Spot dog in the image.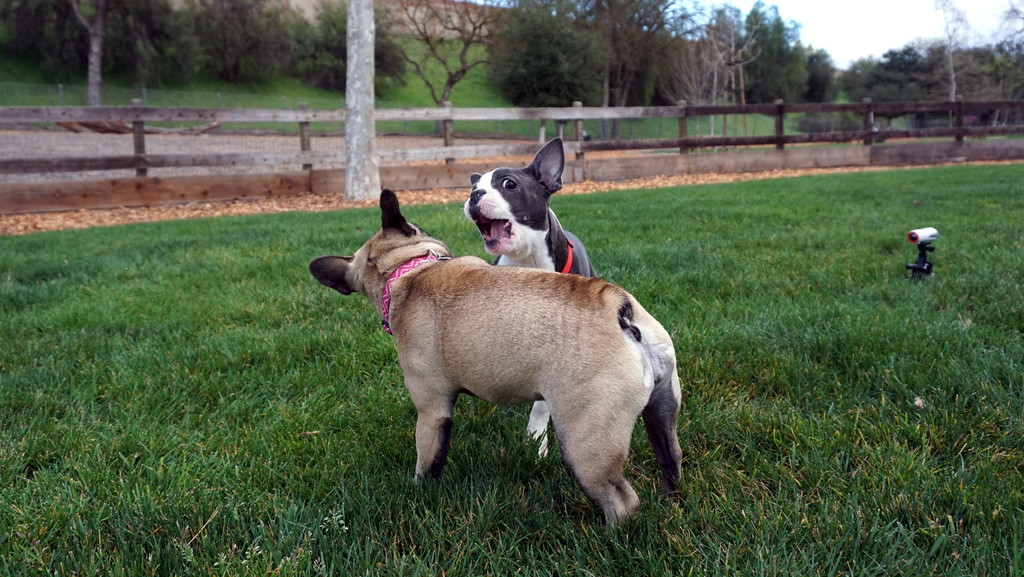
dog found at l=458, t=134, r=603, b=467.
